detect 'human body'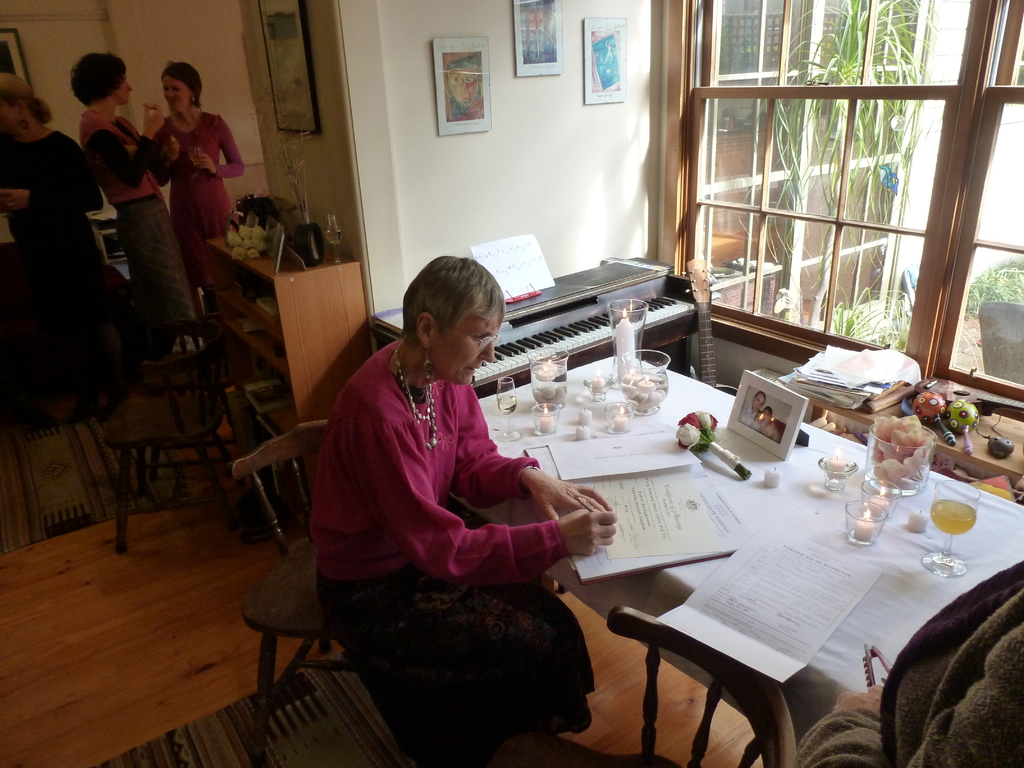
305 253 612 766
